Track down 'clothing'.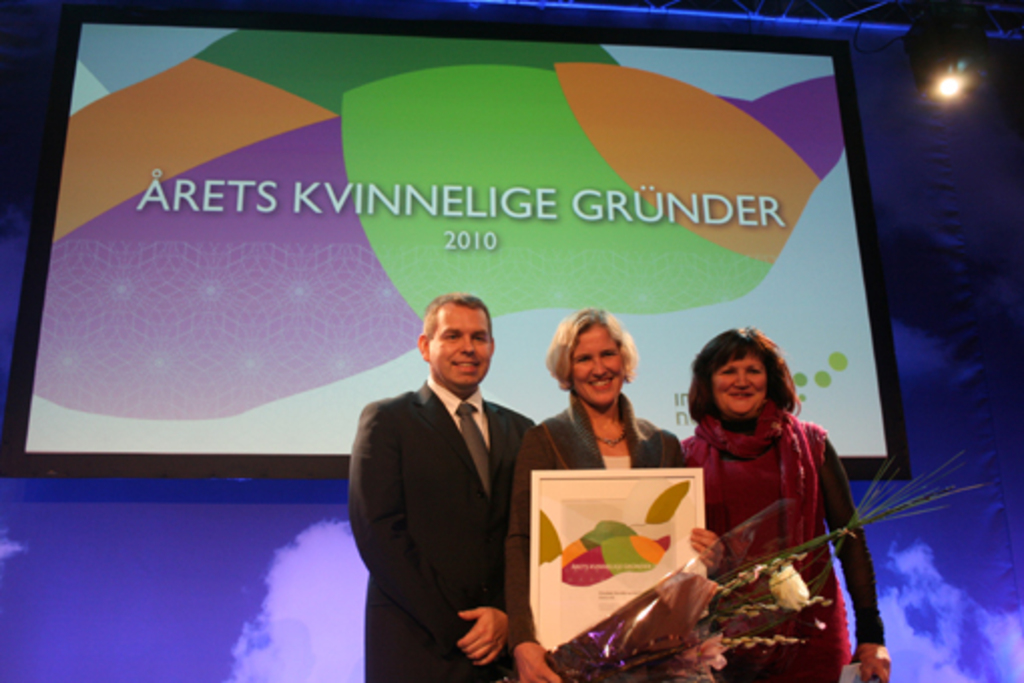
Tracked to 504 392 689 681.
